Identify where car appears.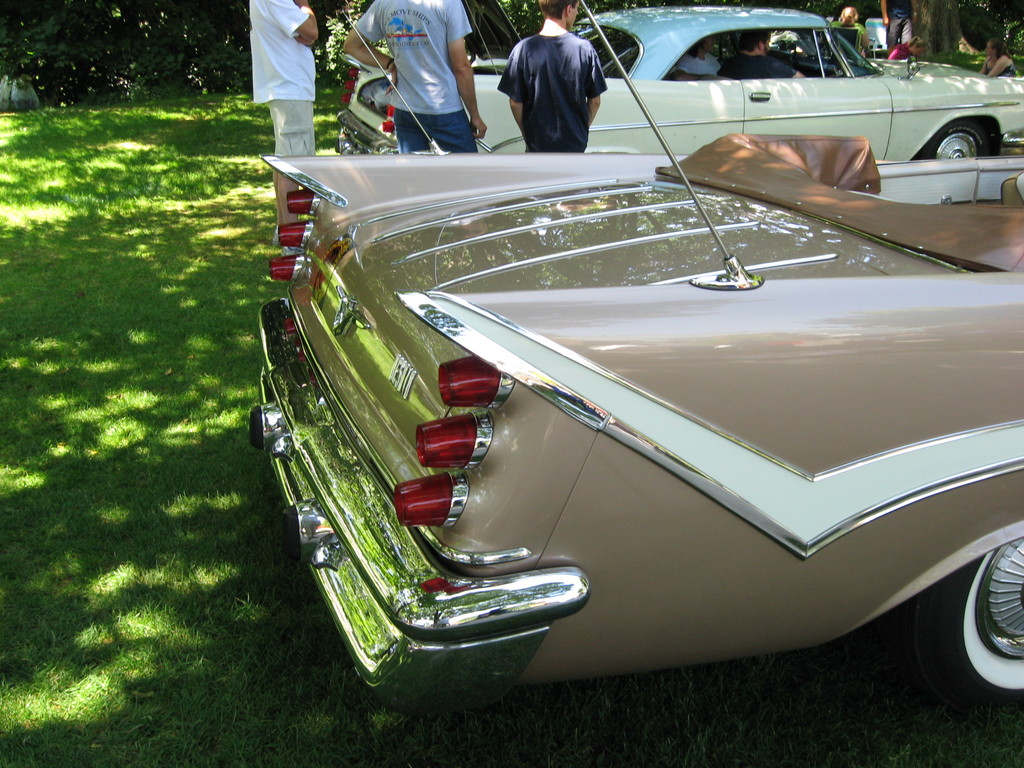
Appears at <bbox>230, 88, 1023, 719</bbox>.
